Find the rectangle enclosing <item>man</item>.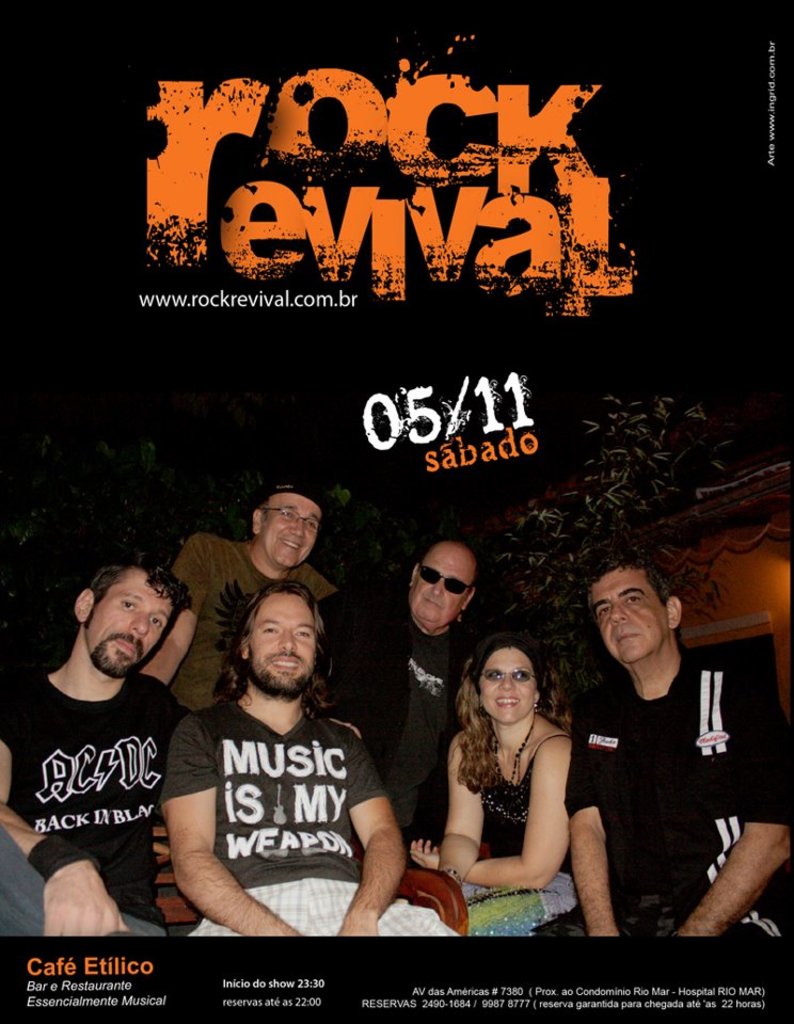
region(16, 523, 216, 954).
